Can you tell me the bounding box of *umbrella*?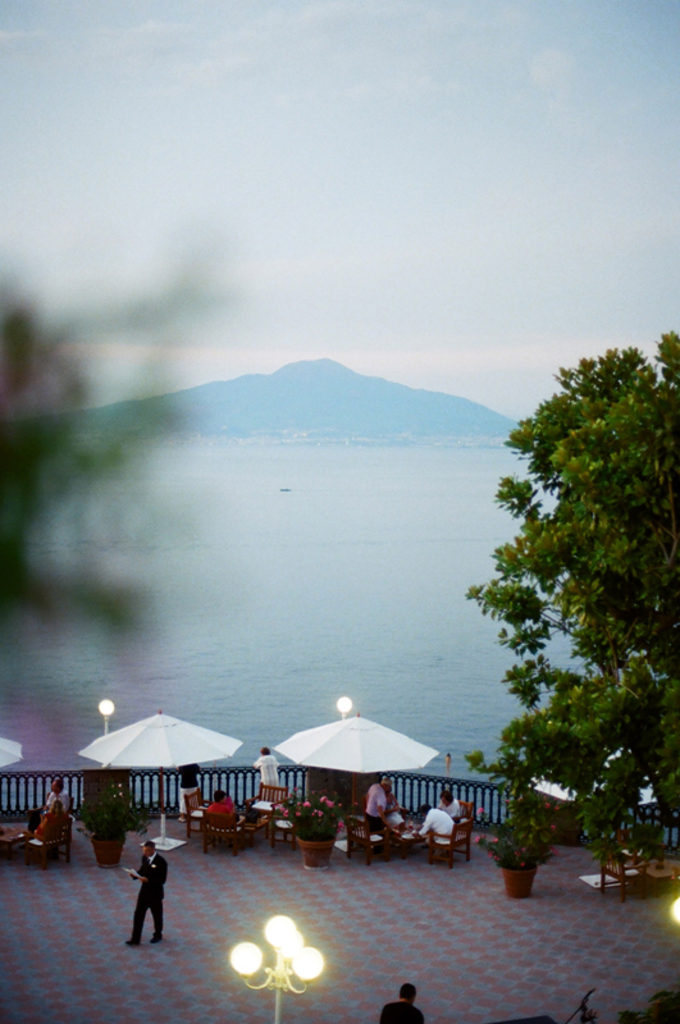
[x1=0, y1=735, x2=22, y2=764].
